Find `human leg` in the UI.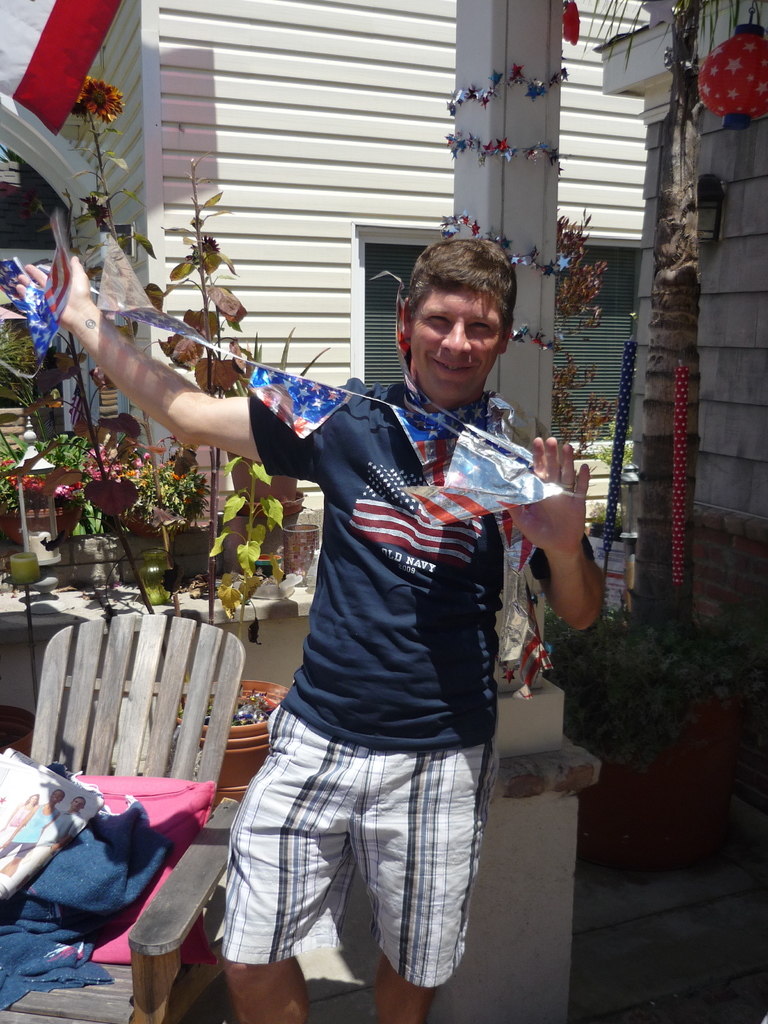
UI element at x1=355, y1=738, x2=499, y2=1020.
